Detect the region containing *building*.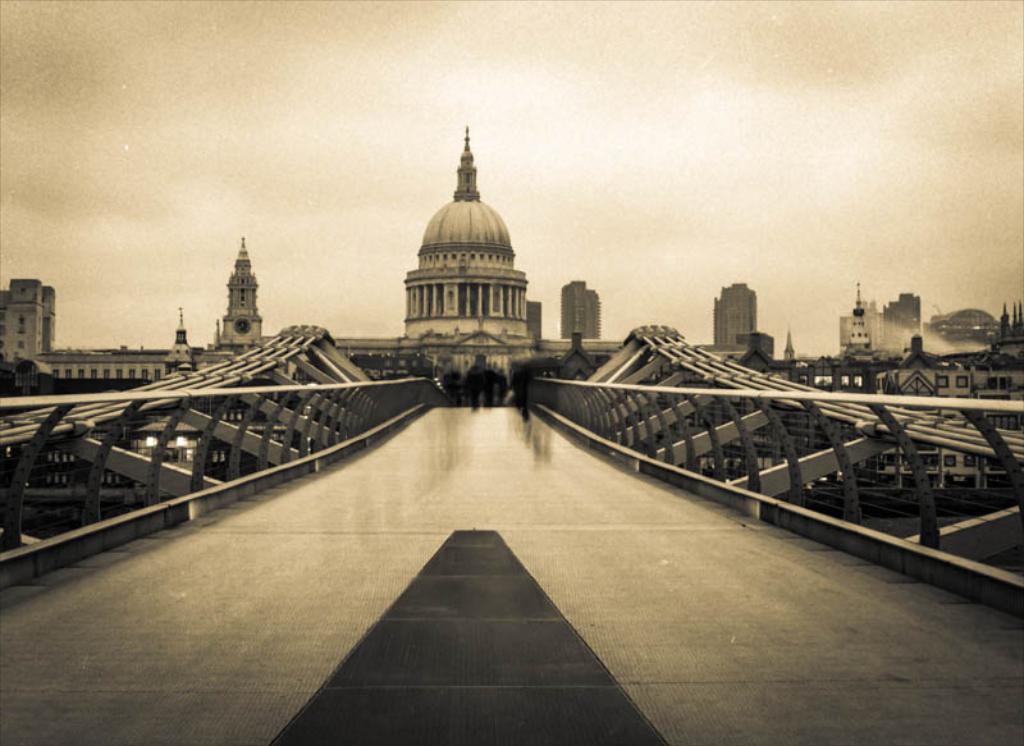
(40,288,54,352).
